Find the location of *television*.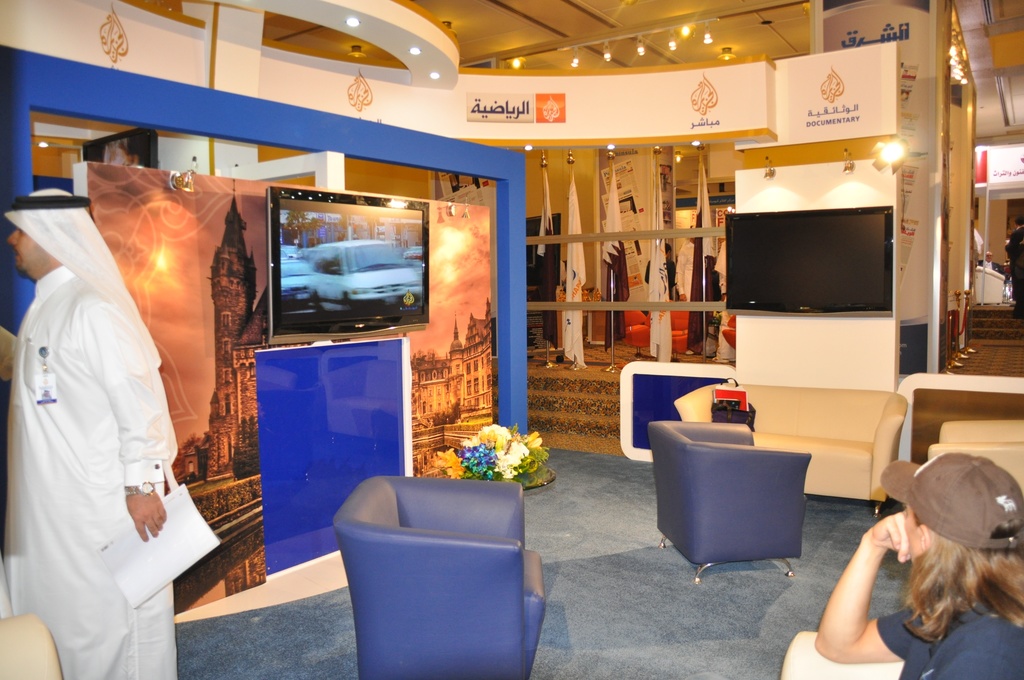
Location: [x1=726, y1=206, x2=894, y2=315].
